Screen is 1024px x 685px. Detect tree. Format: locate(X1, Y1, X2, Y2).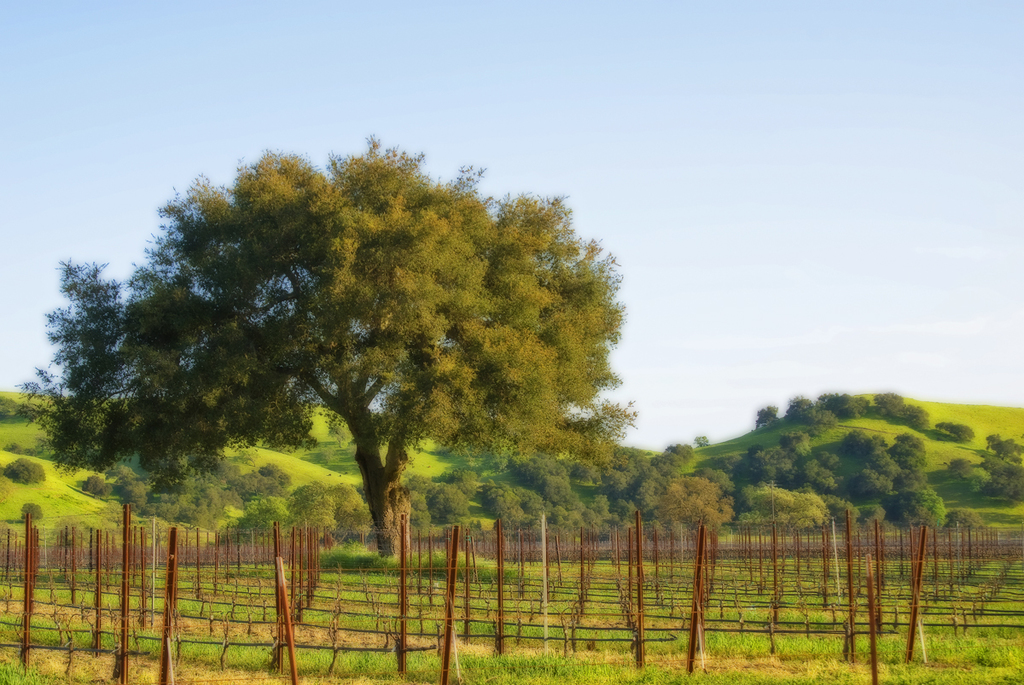
locate(0, 387, 44, 417).
